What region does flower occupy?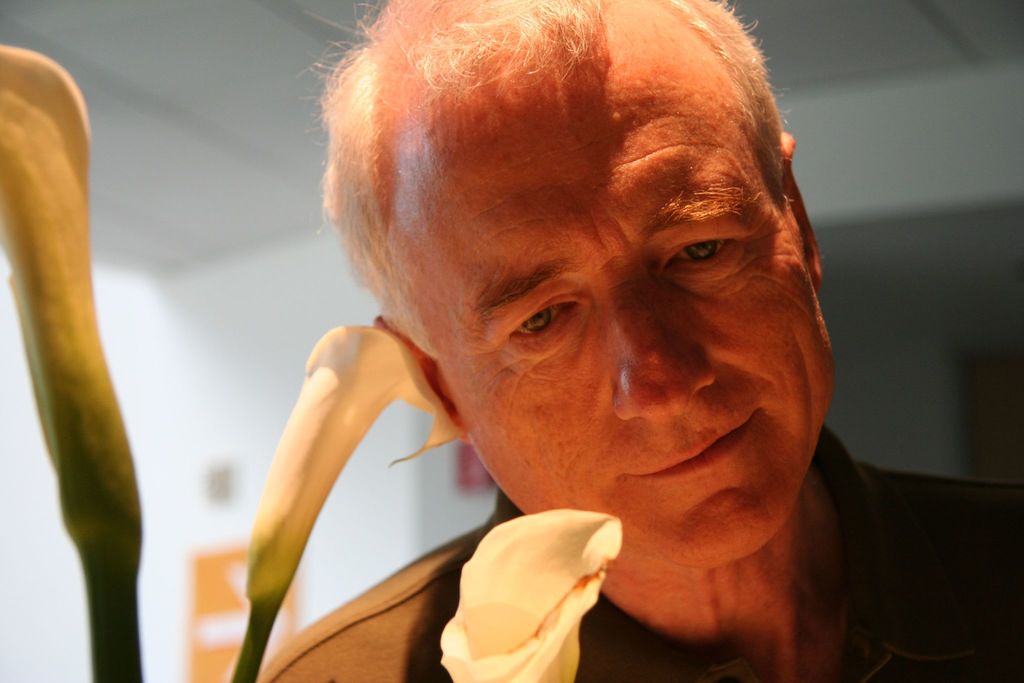
442:502:612:682.
